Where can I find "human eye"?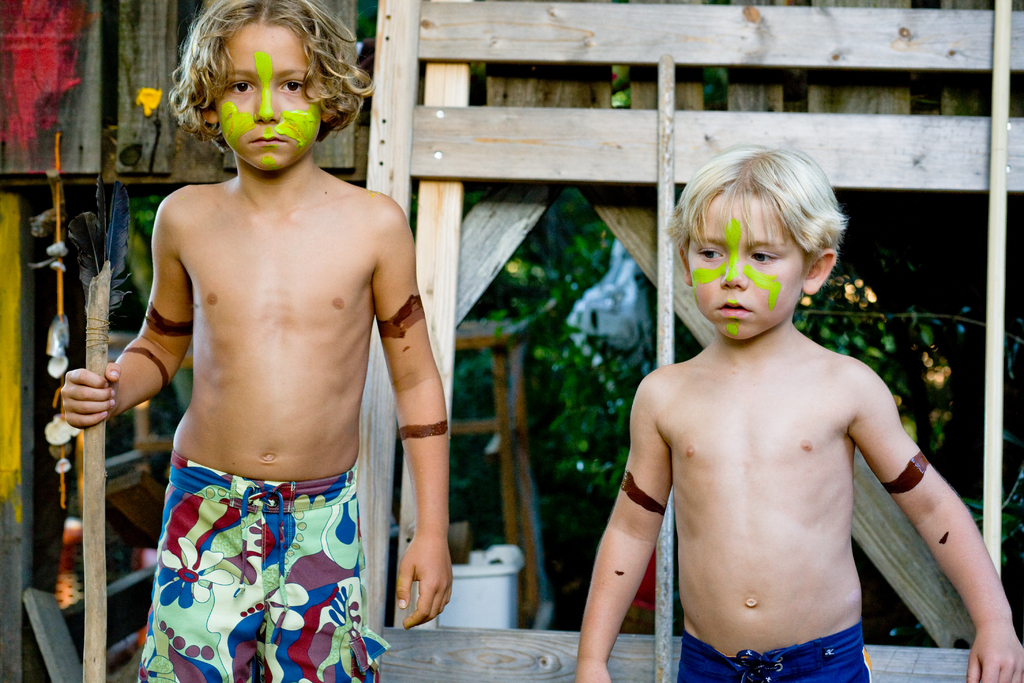
You can find it at <box>743,247,782,265</box>.
